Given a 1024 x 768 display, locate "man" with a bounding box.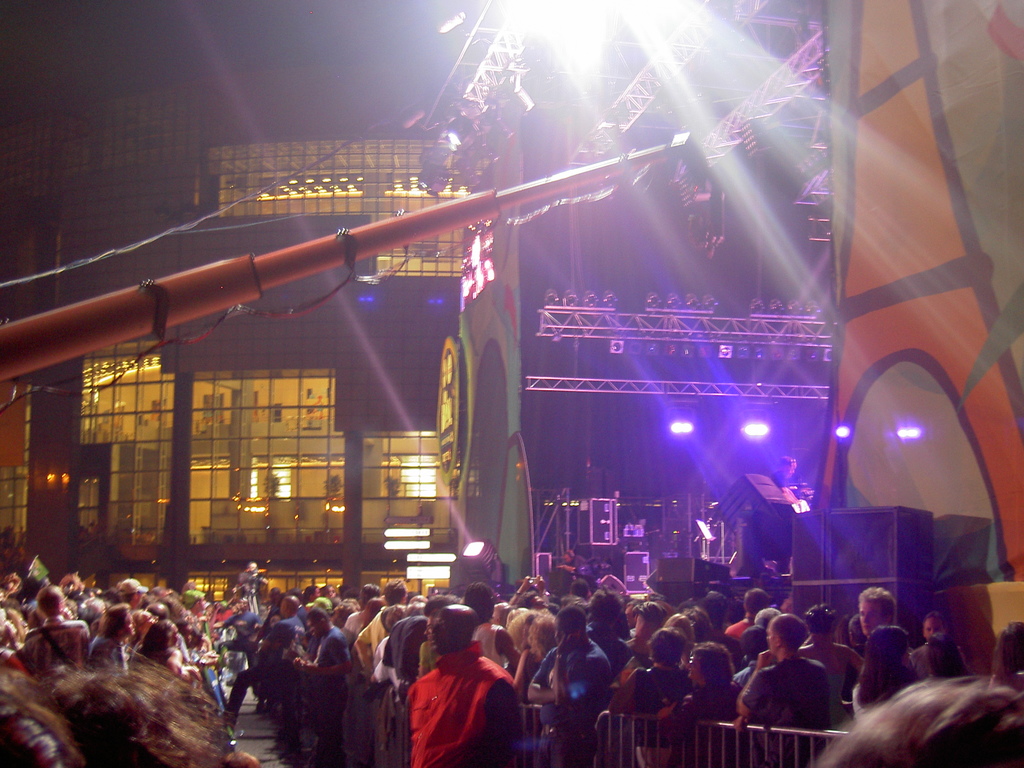
Located: [732,605,840,750].
